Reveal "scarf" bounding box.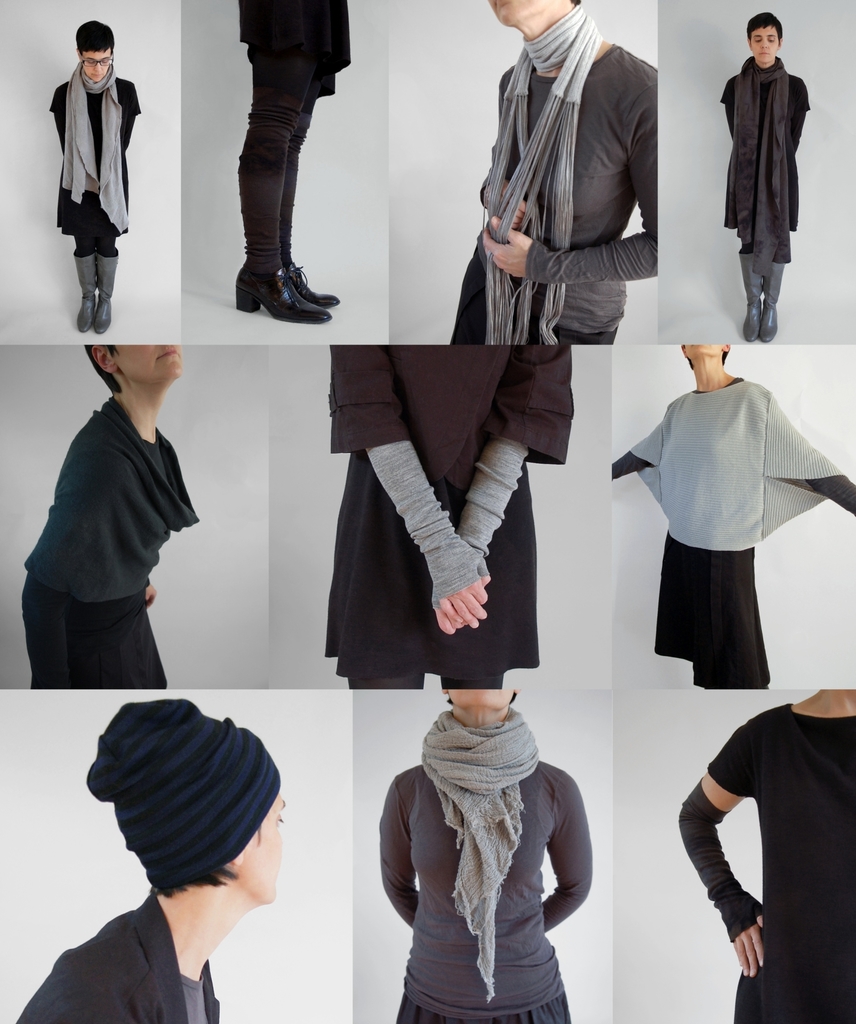
Revealed: crop(477, 1, 605, 343).
